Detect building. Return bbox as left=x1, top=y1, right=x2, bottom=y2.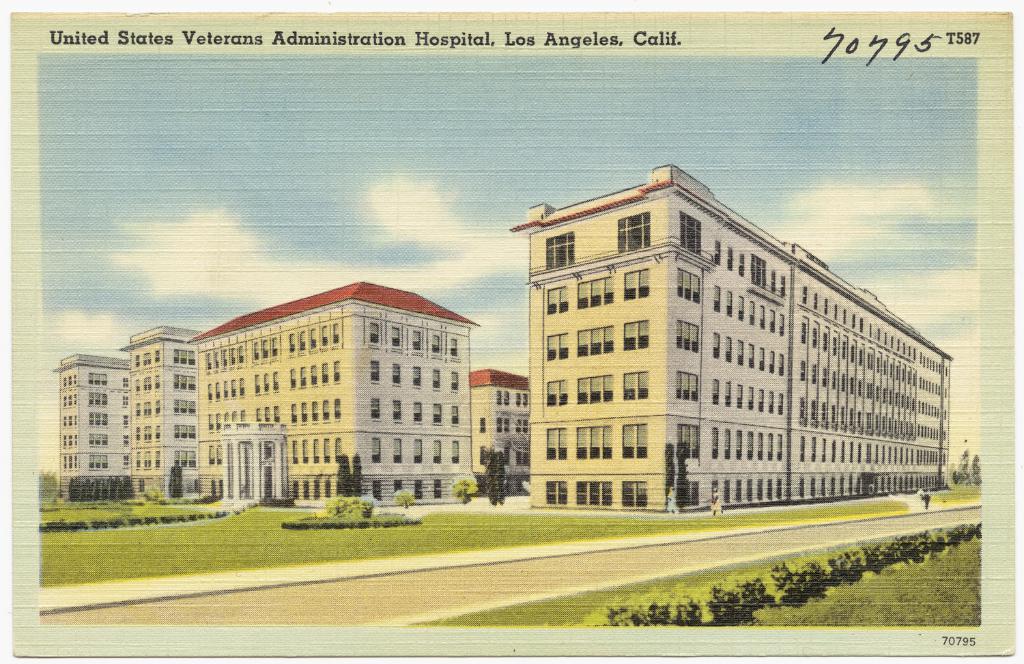
left=186, top=277, right=530, bottom=504.
